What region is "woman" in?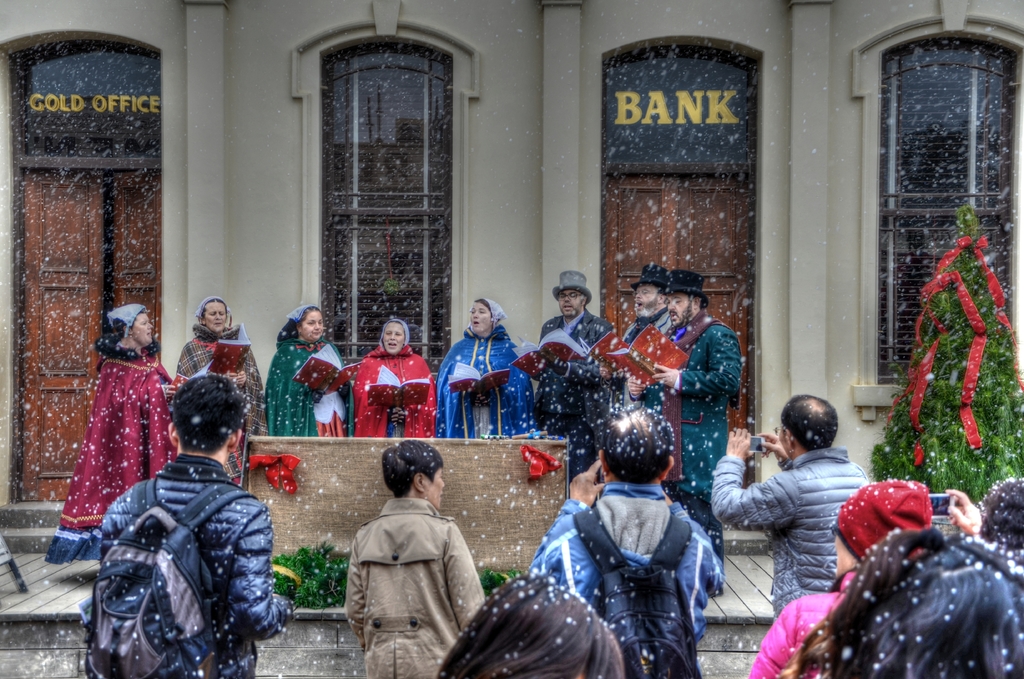
[268, 304, 345, 435].
